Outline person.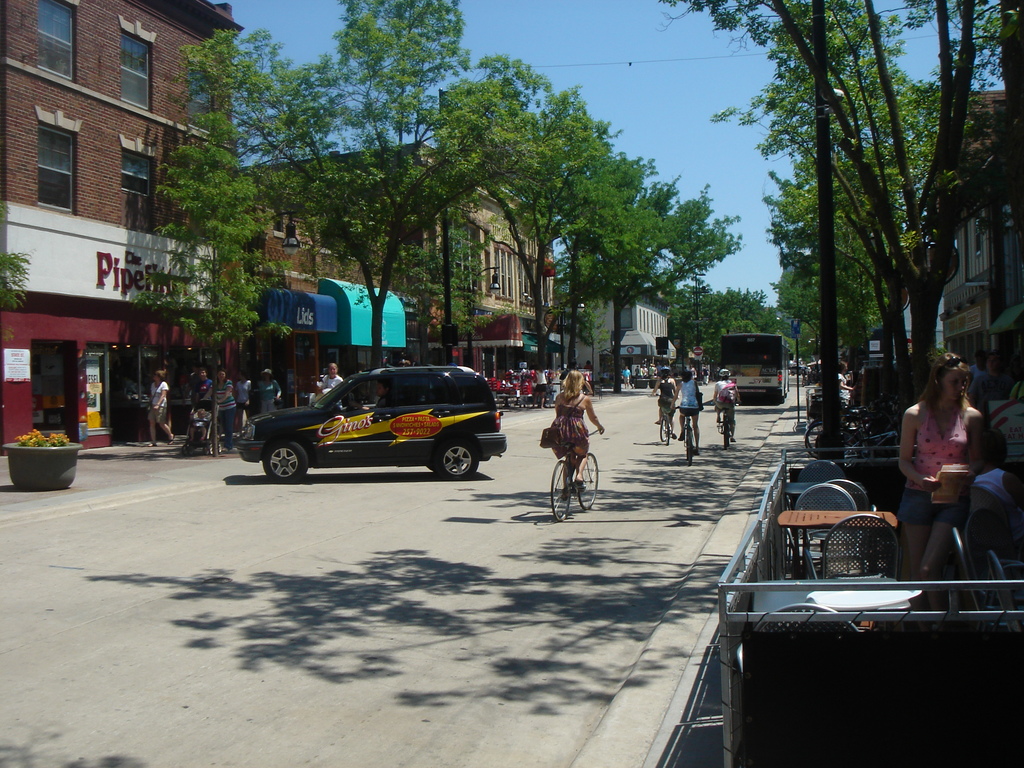
Outline: <region>547, 371, 603, 503</region>.
